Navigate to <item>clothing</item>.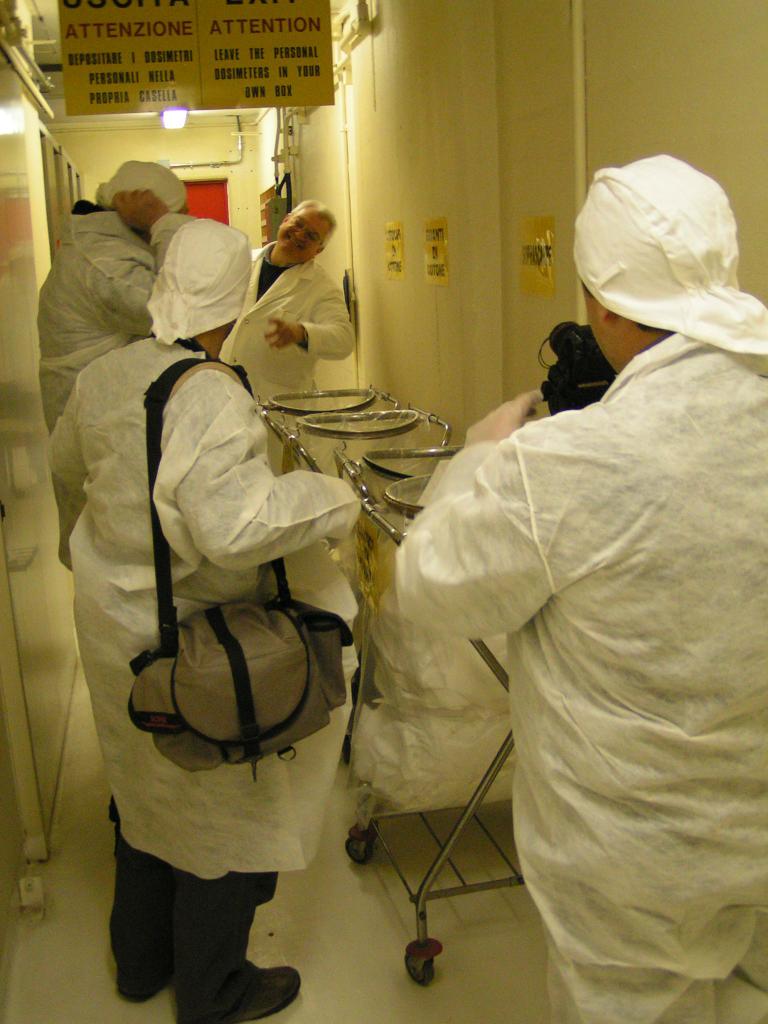
Navigation target: 36:200:164:566.
